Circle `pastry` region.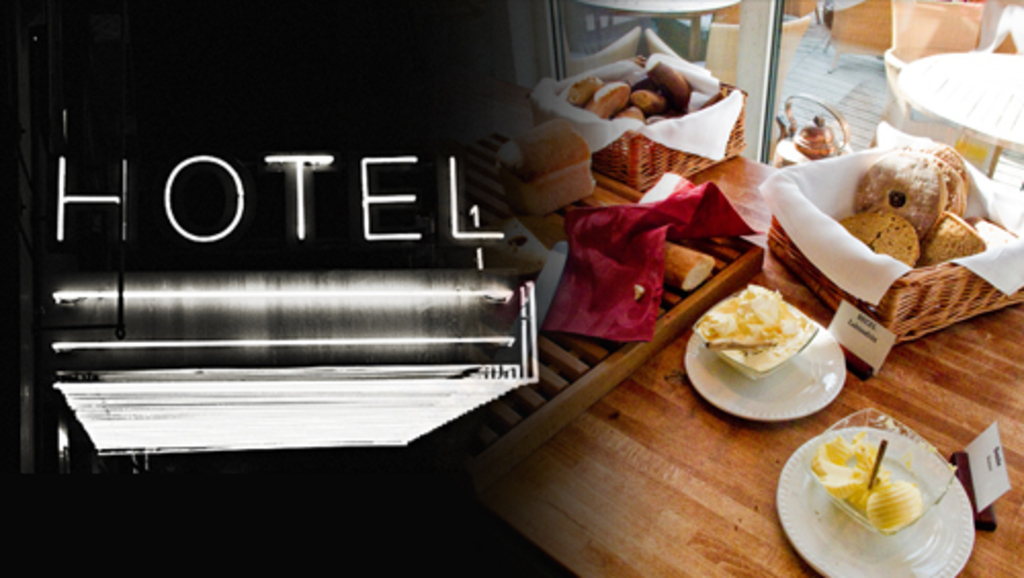
Region: bbox=(700, 281, 807, 355).
